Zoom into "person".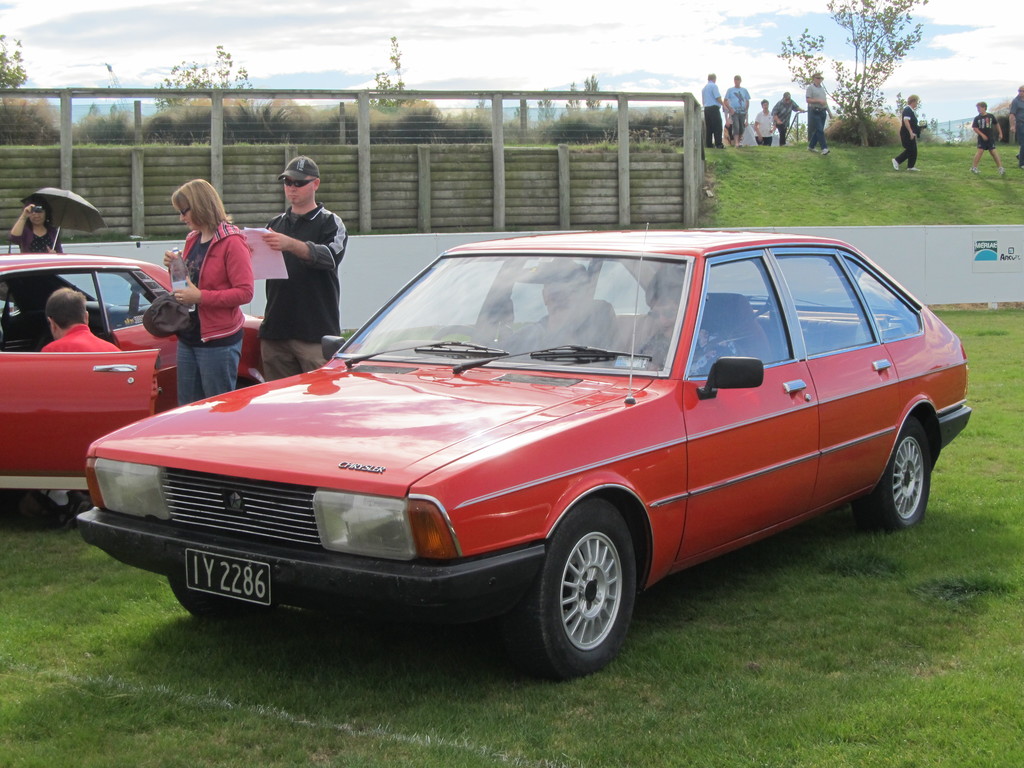
Zoom target: <box>753,101,778,145</box>.
